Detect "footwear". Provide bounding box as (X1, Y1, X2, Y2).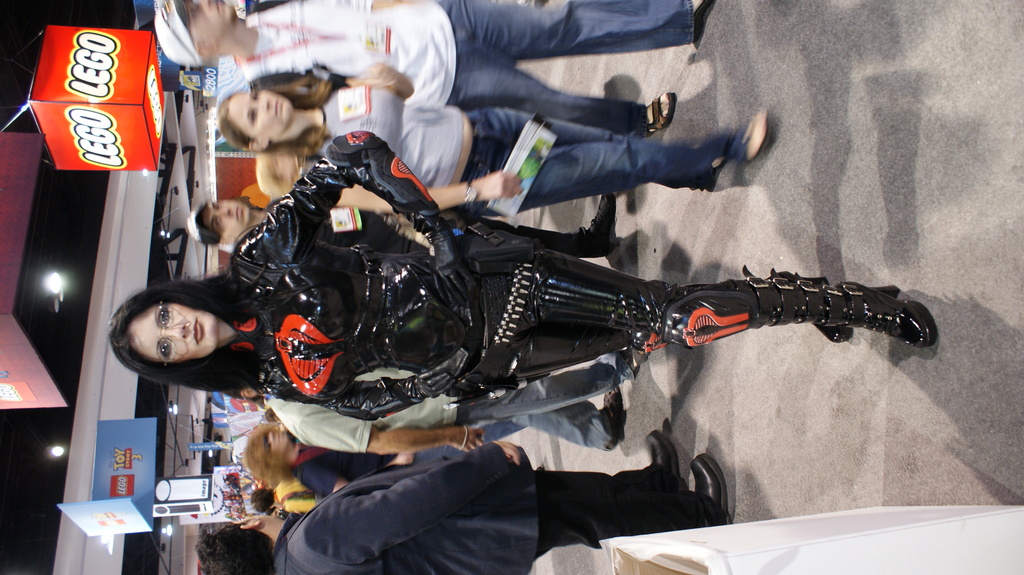
(817, 323, 856, 345).
